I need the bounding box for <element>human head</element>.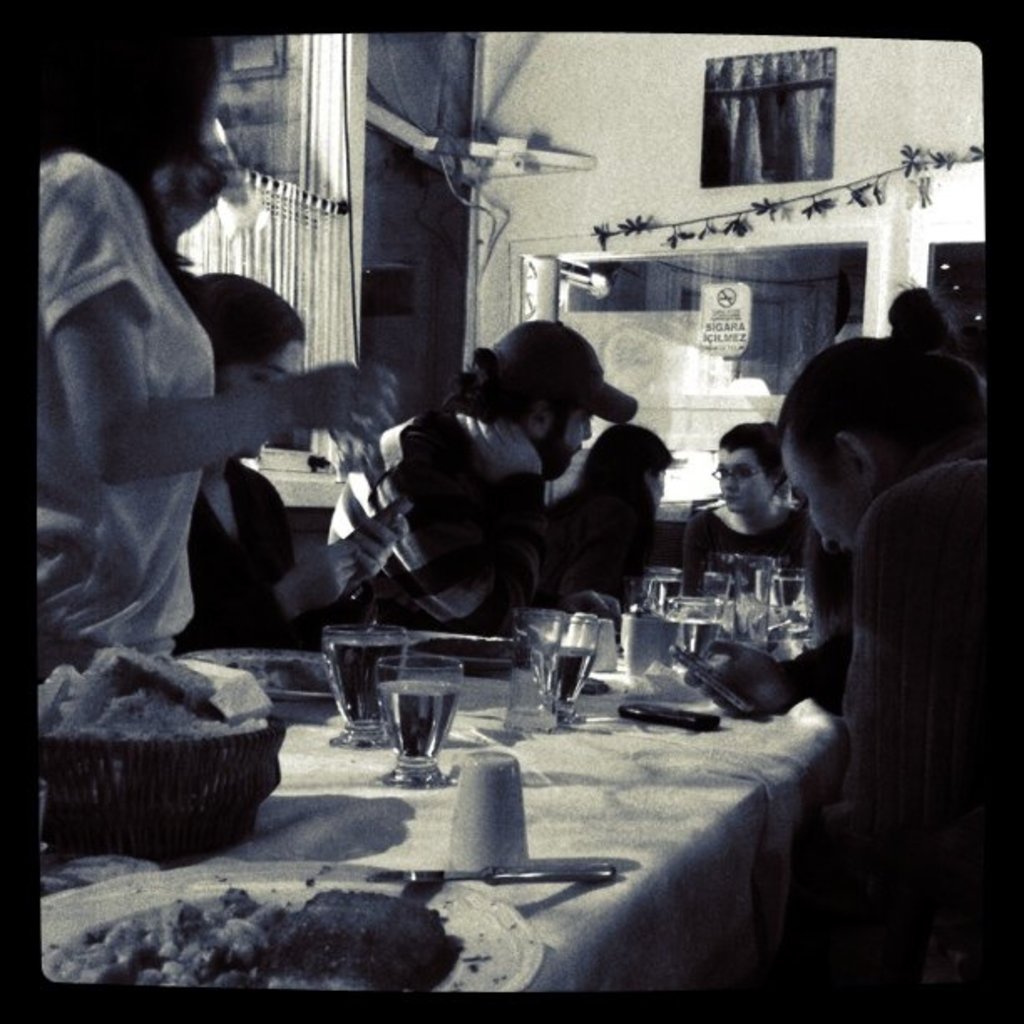
Here it is: pyautogui.locateOnScreen(582, 422, 673, 515).
